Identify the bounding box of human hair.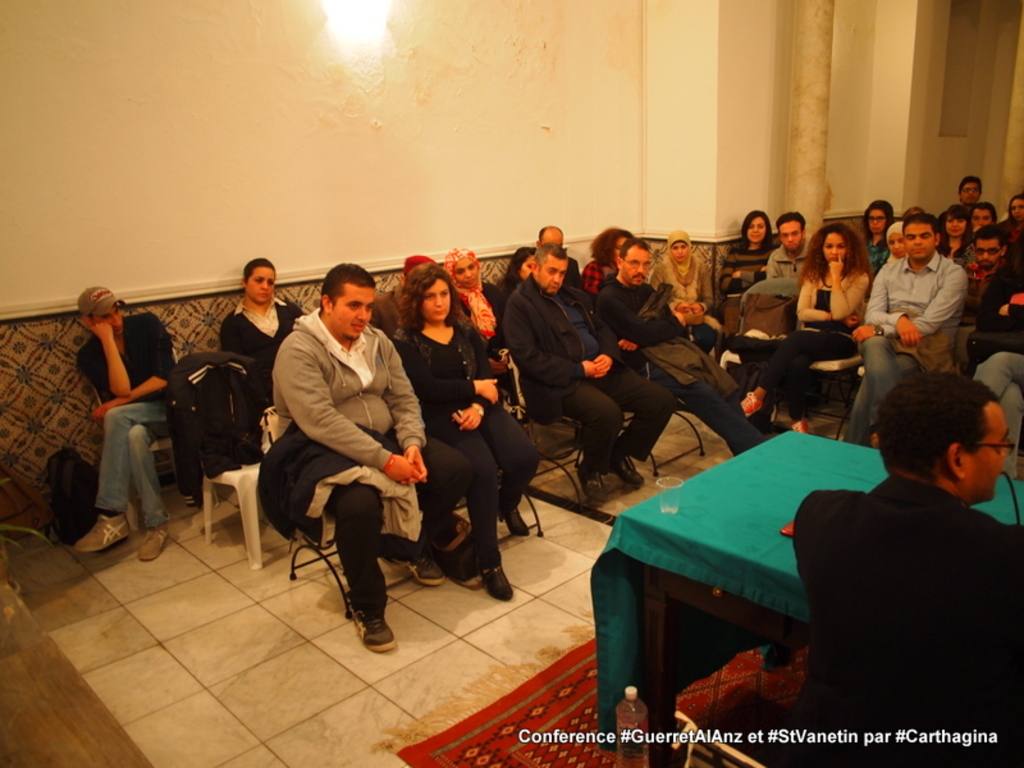
locate(1006, 192, 1023, 229).
